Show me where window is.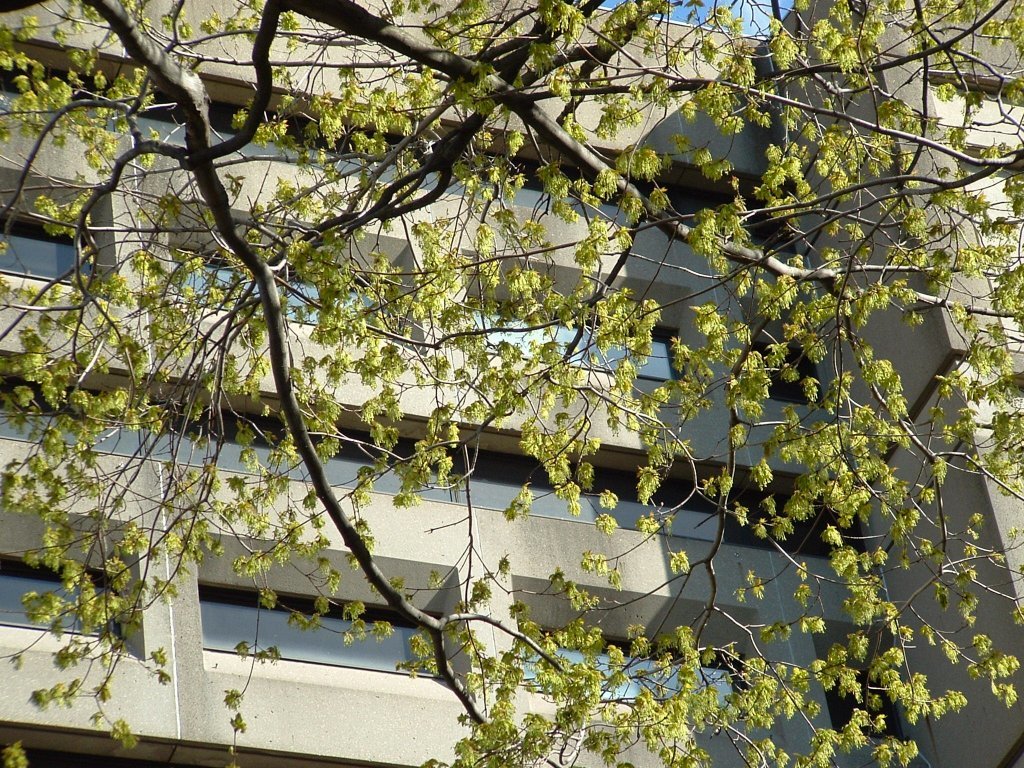
window is at l=832, t=652, r=897, b=739.
